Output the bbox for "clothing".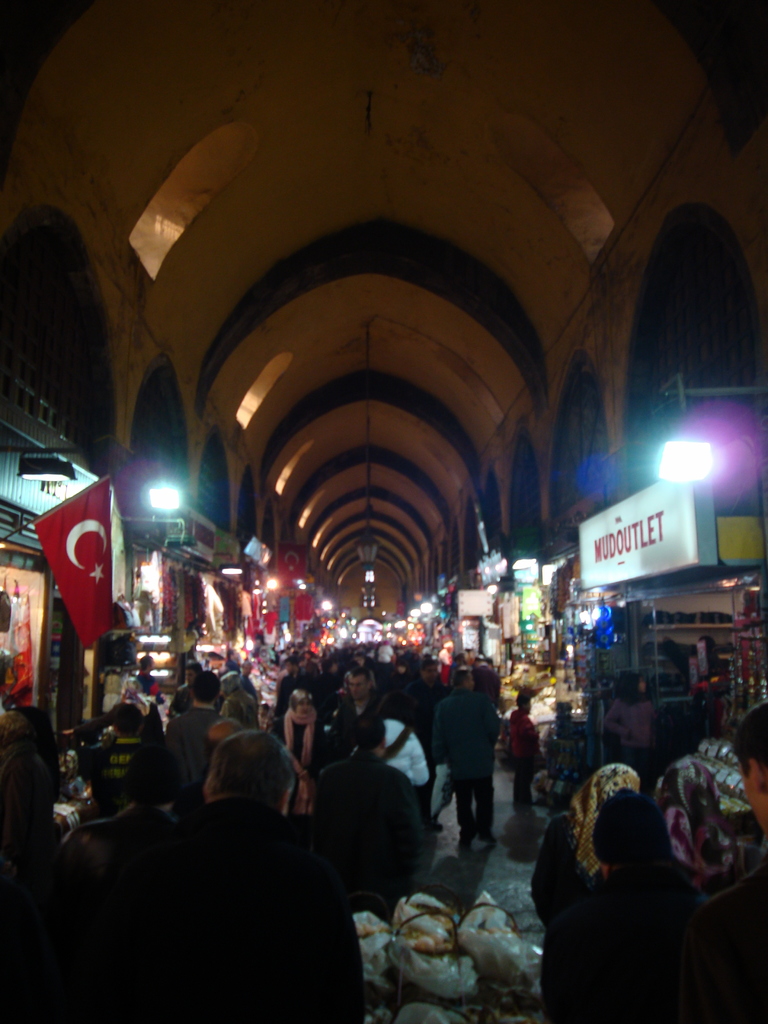
(267, 706, 326, 811).
